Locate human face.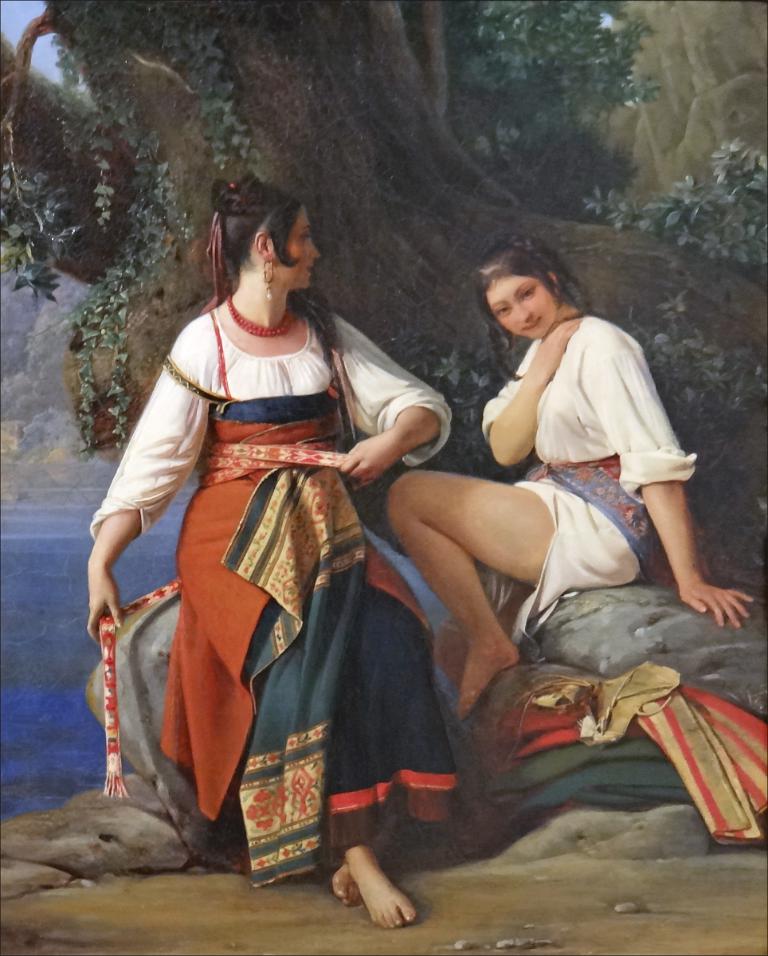
Bounding box: [483, 270, 562, 344].
